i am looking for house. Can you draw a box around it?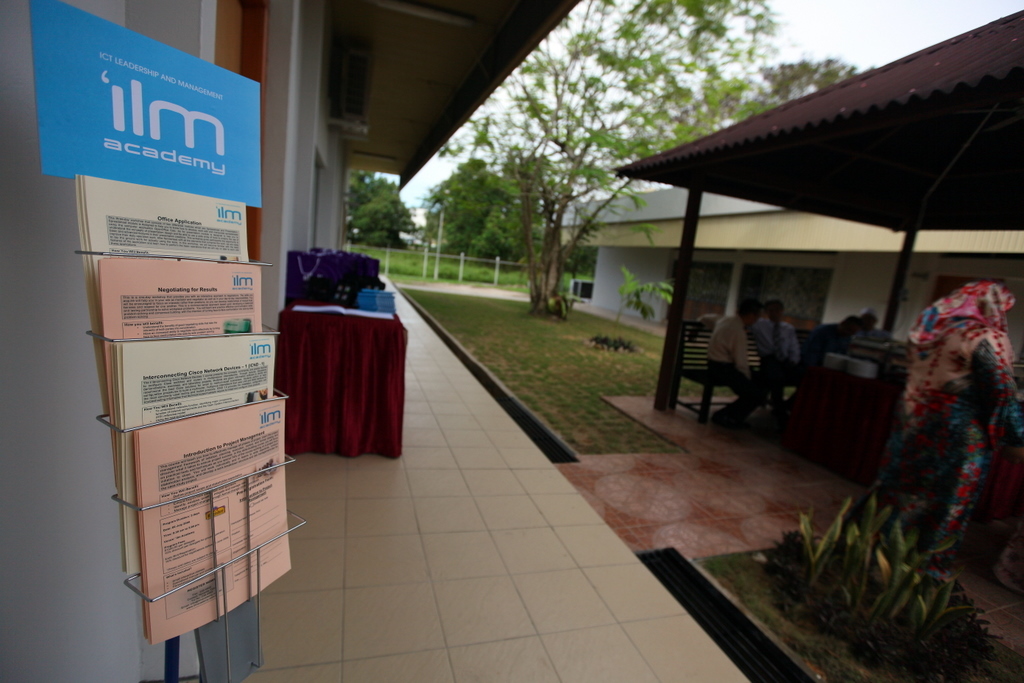
Sure, the bounding box is 543, 182, 1023, 383.
